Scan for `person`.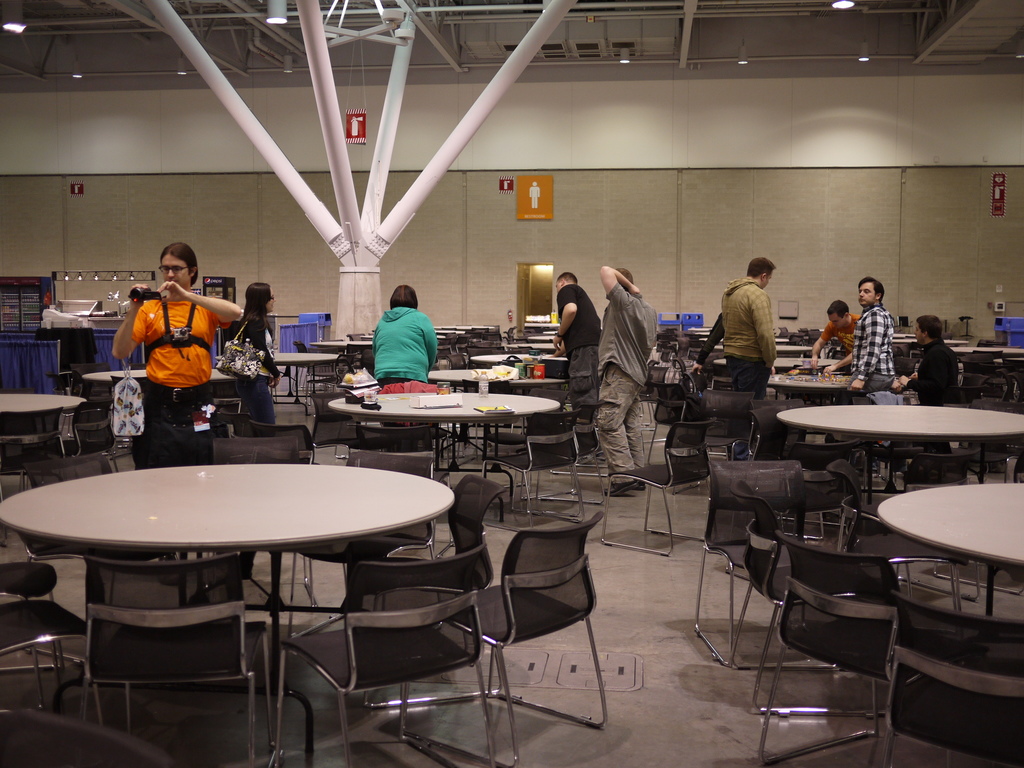
Scan result: locate(231, 282, 282, 420).
